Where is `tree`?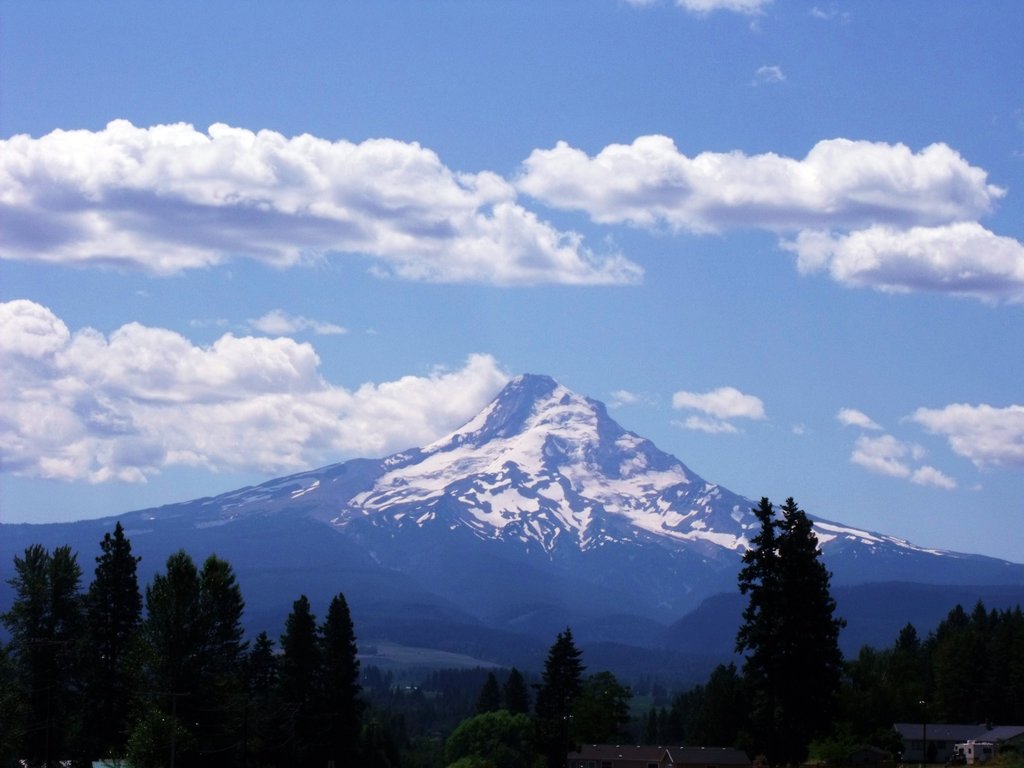
<box>320,595,368,748</box>.
